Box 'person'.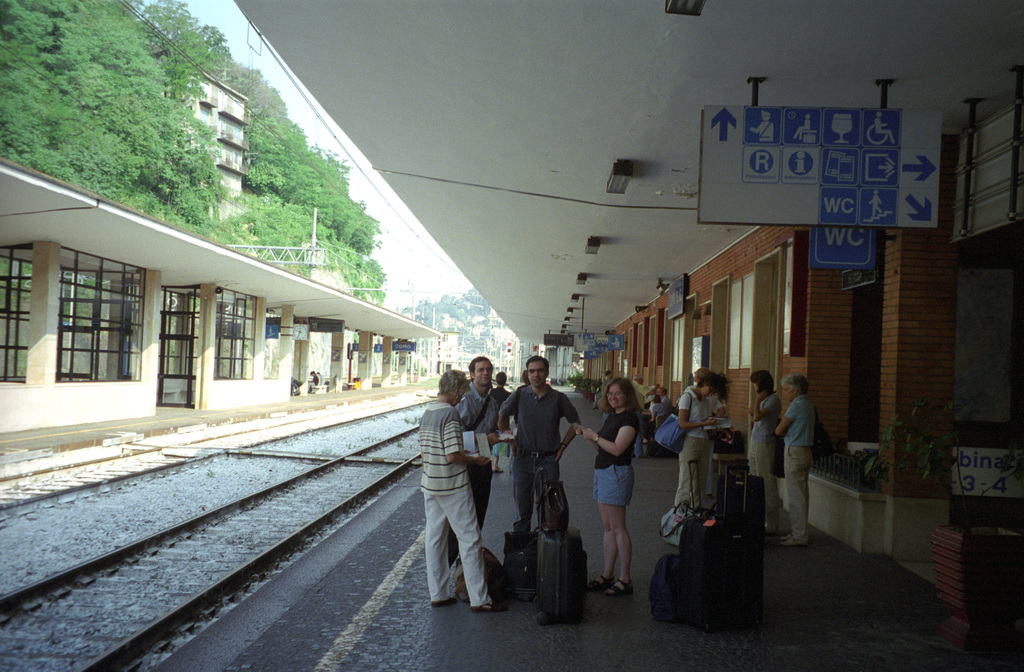
region(495, 355, 582, 531).
